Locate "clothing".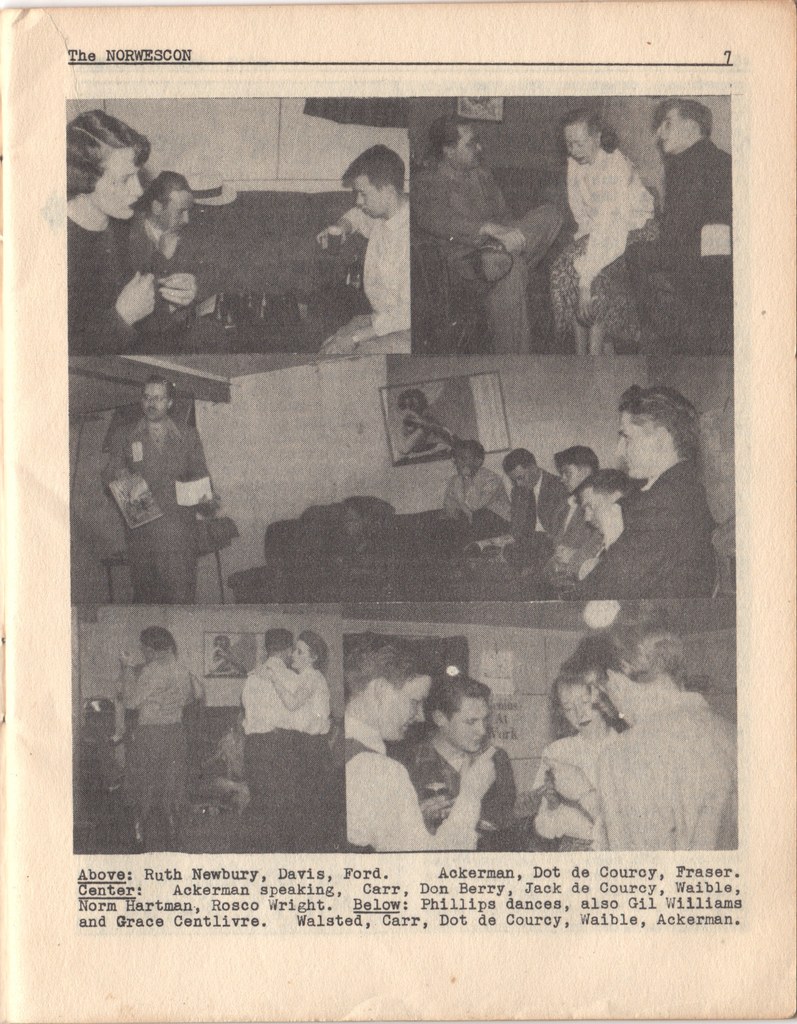
Bounding box: l=590, t=699, r=743, b=847.
